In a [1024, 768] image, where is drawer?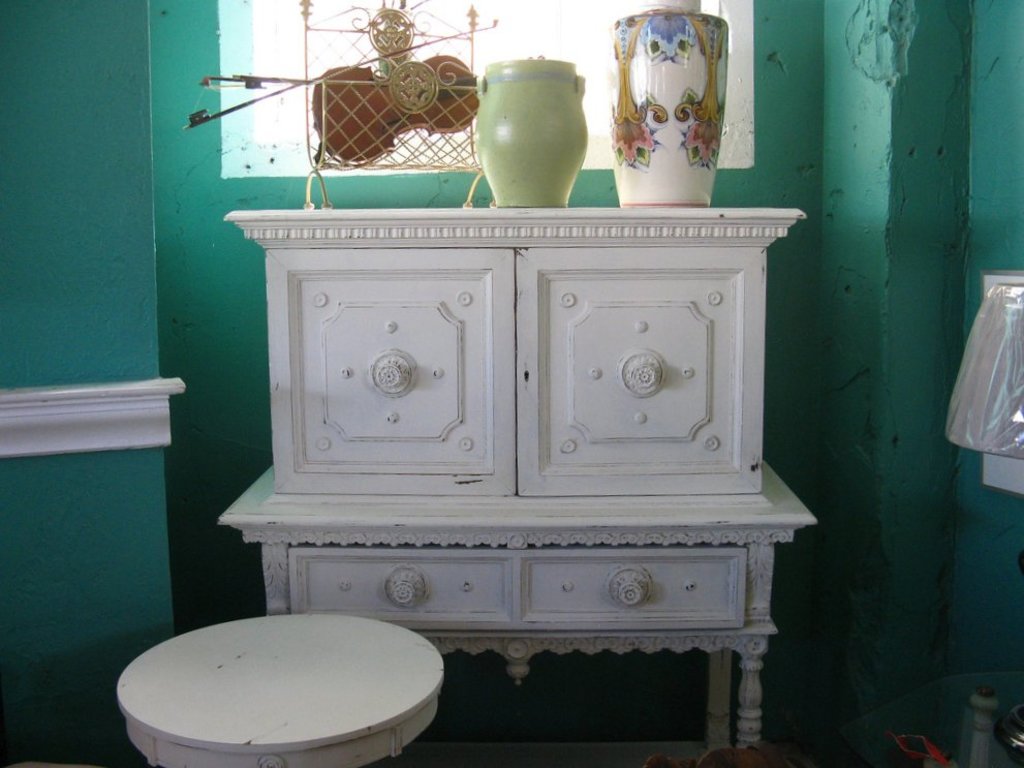
[left=285, top=551, right=509, bottom=621].
